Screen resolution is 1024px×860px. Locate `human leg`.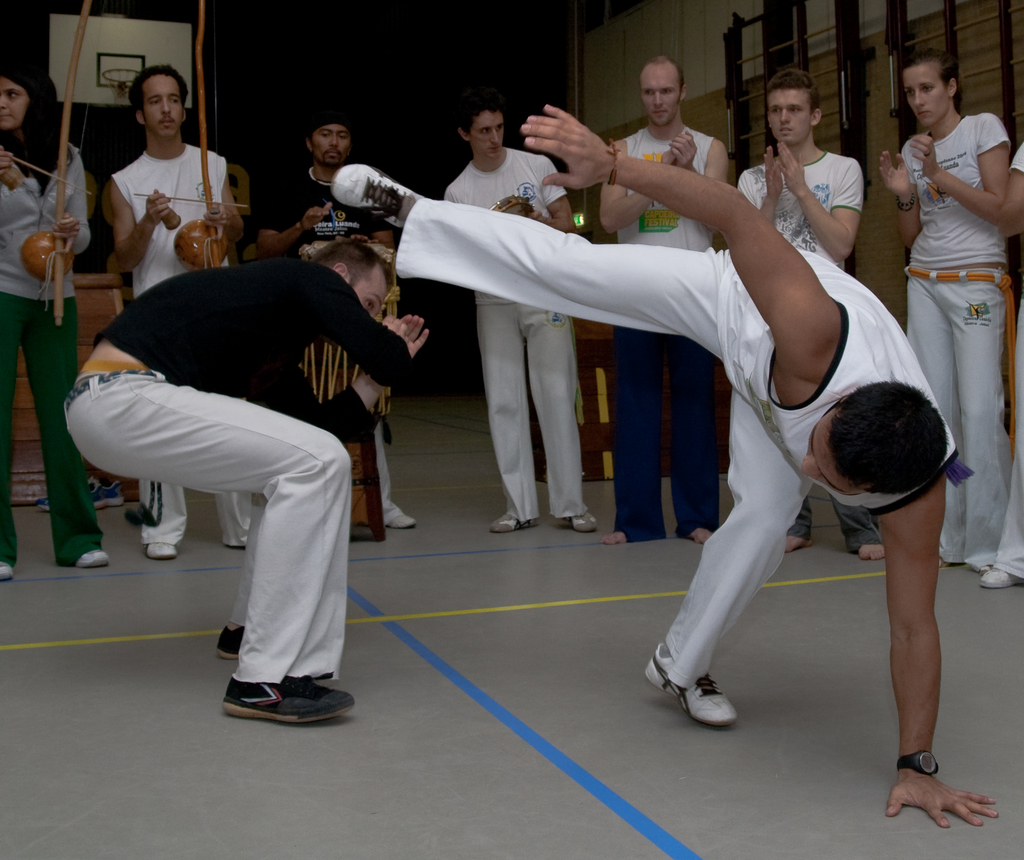
[x1=520, y1=304, x2=603, y2=530].
